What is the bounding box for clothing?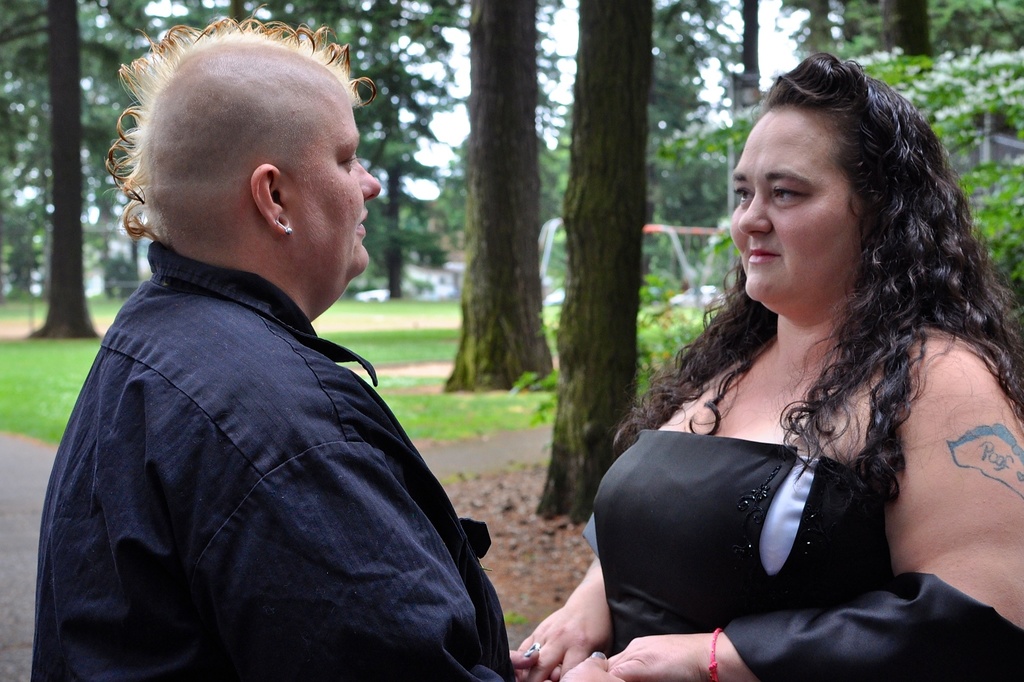
bbox=[541, 367, 953, 664].
